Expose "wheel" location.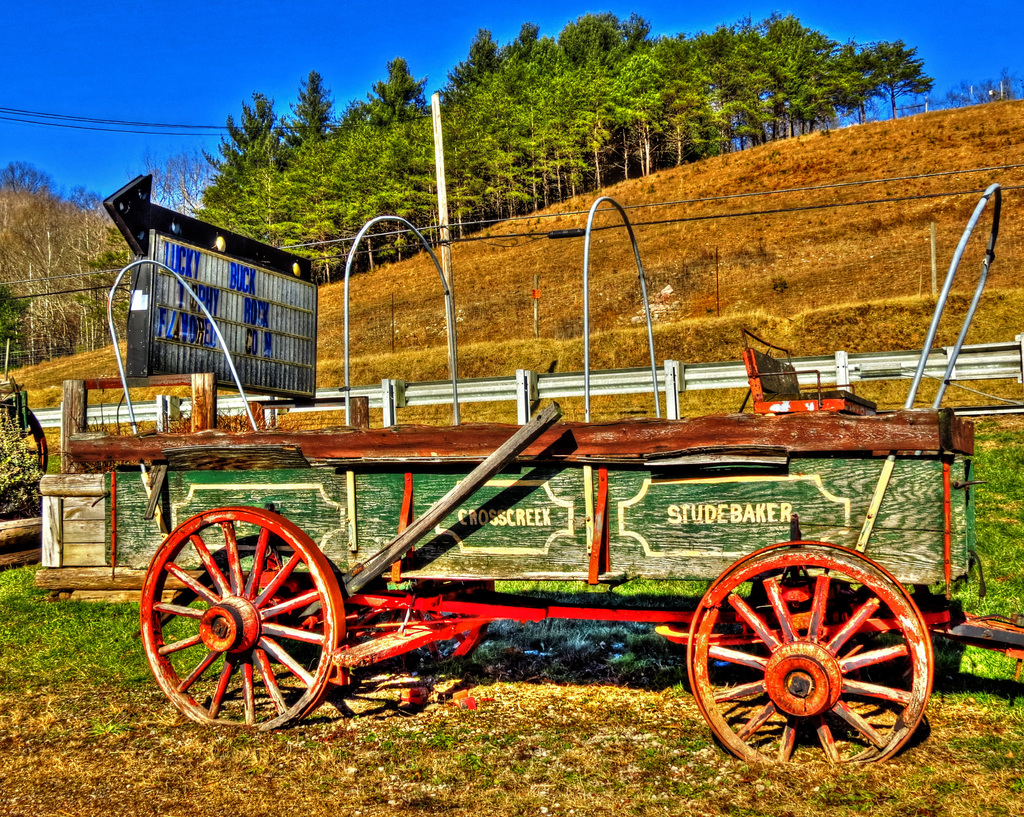
Exposed at (x1=138, y1=501, x2=341, y2=727).
